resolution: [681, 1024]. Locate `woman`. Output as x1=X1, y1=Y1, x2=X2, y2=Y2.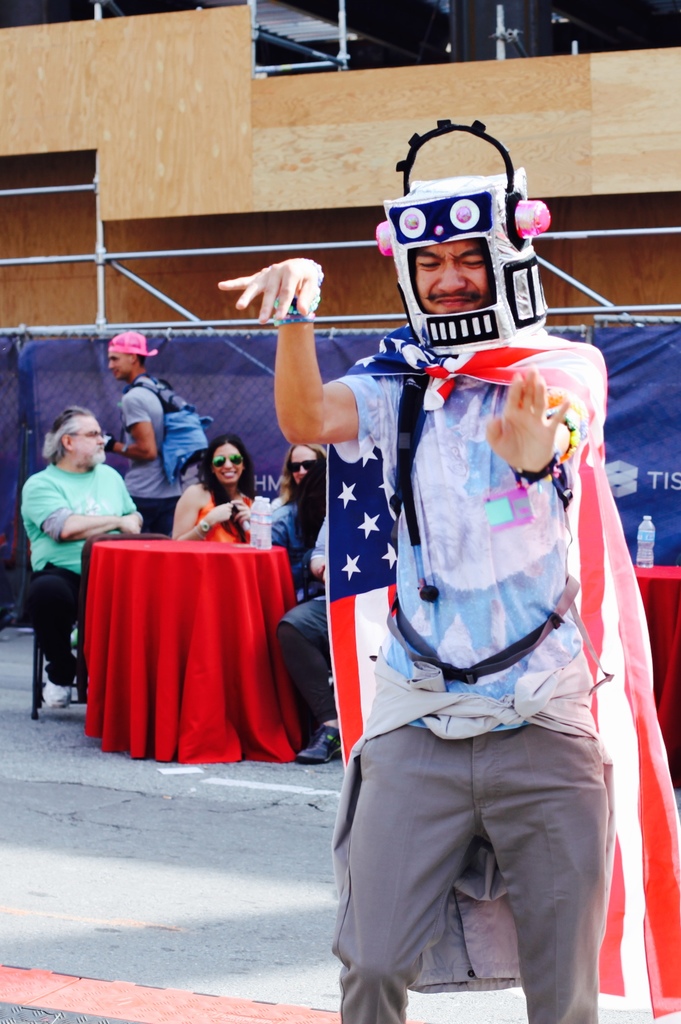
x1=267, y1=442, x2=330, y2=593.
